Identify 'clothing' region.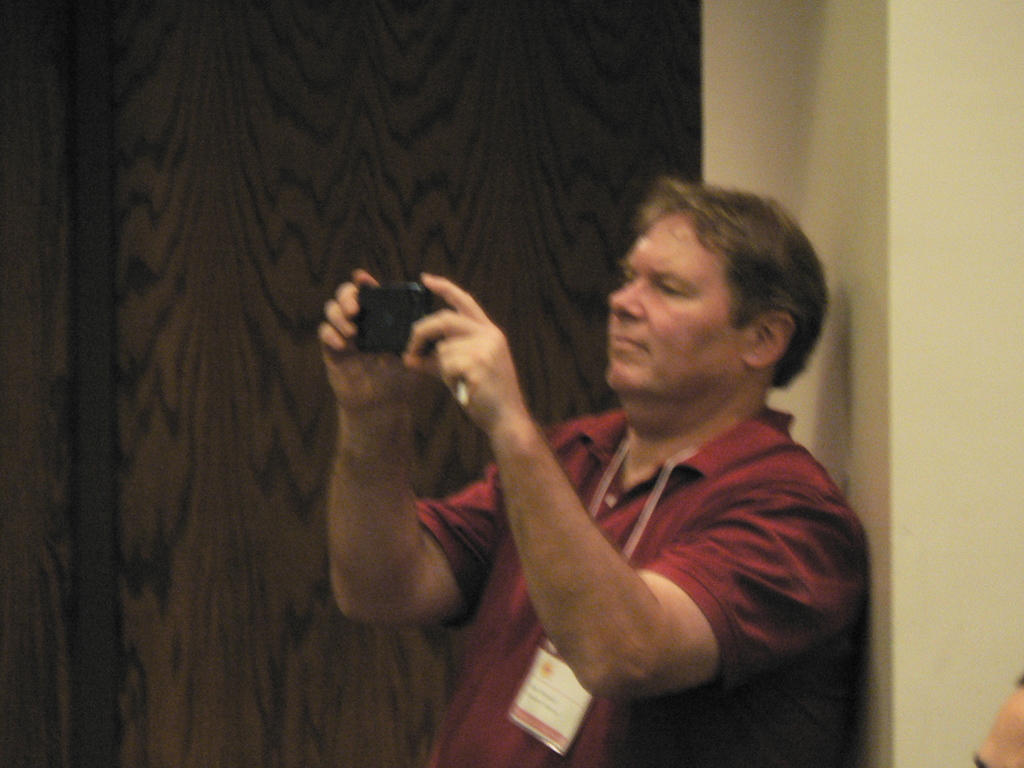
Region: [420,412,863,767].
